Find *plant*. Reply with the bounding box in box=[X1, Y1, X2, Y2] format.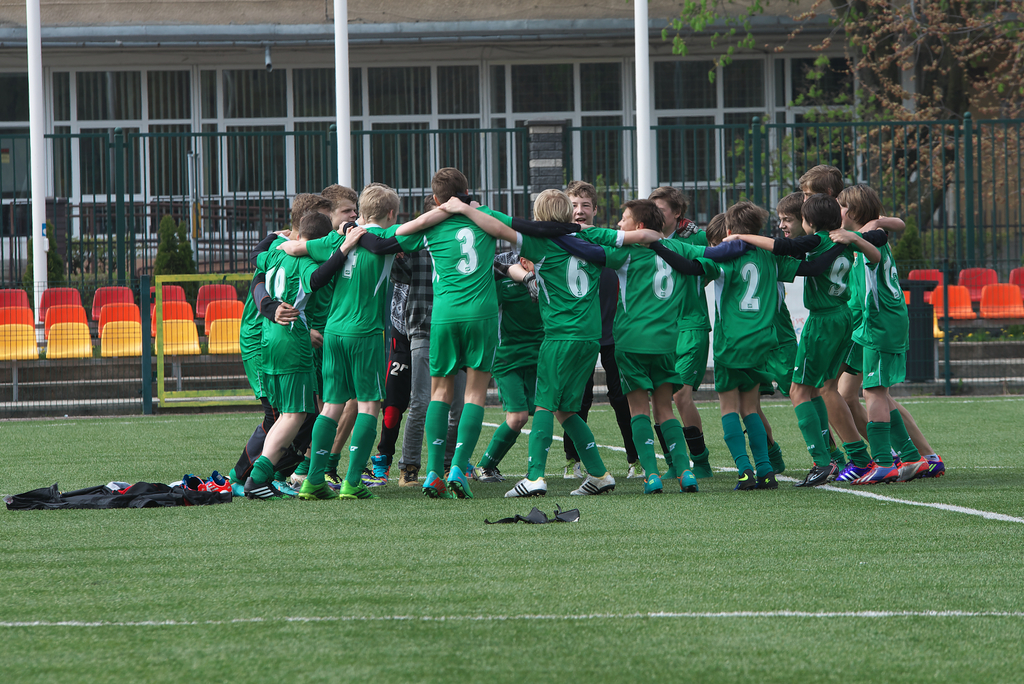
box=[937, 321, 1023, 344].
